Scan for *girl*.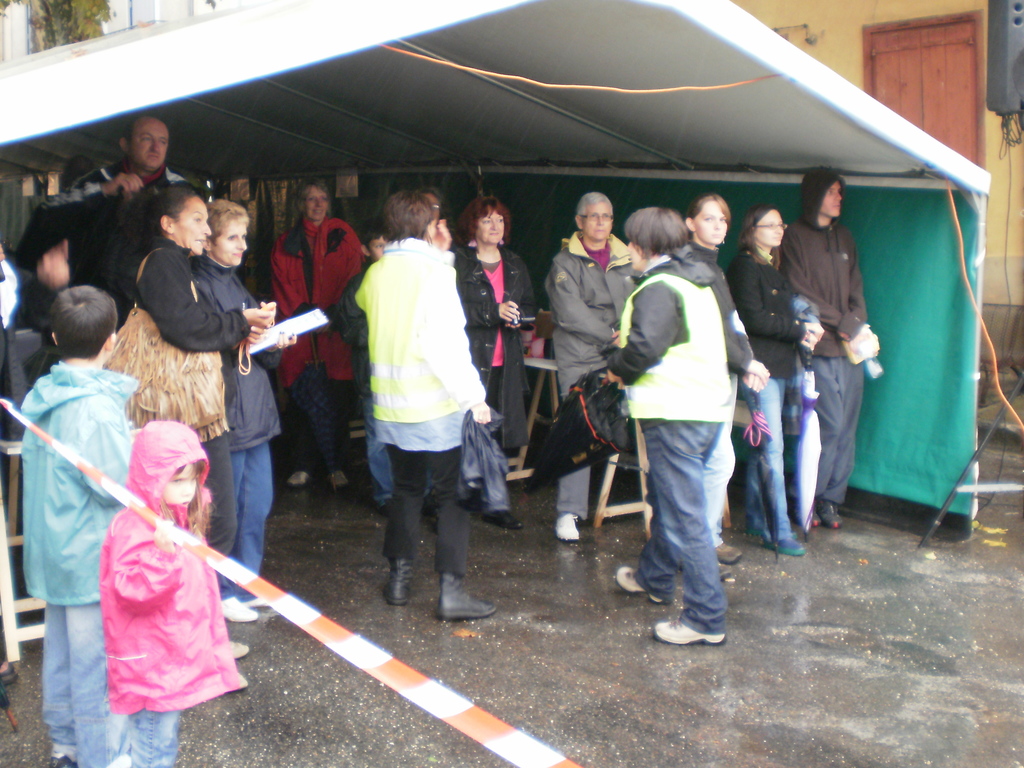
Scan result: (683,191,767,562).
